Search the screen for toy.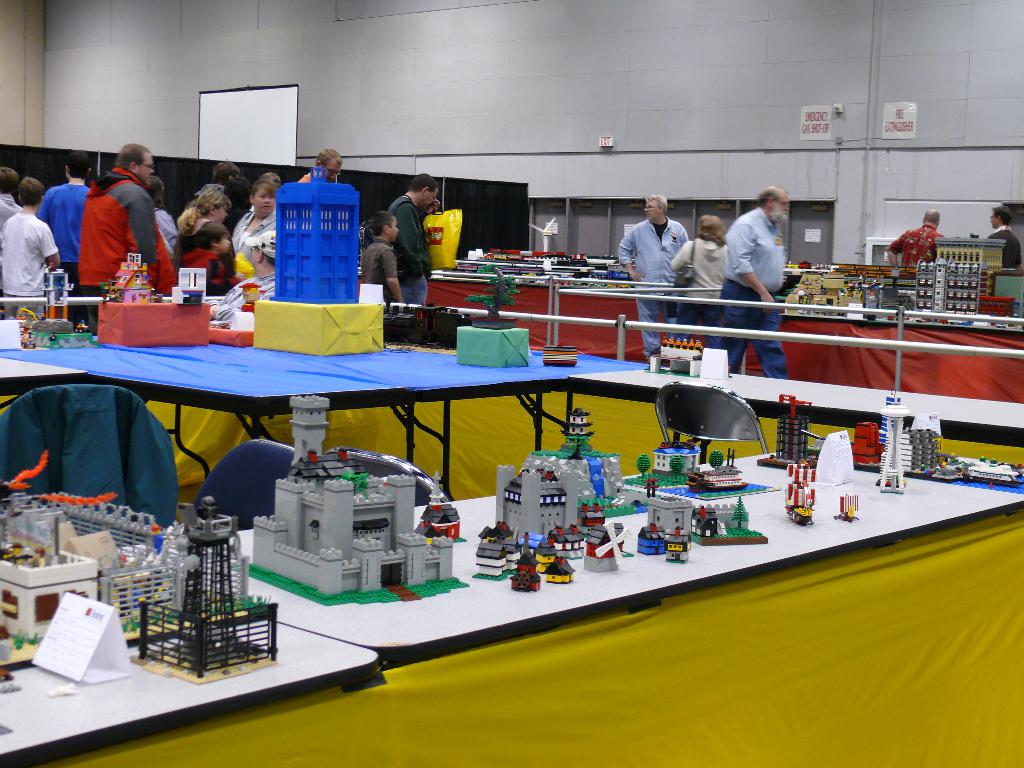
Found at 648, 497, 767, 546.
